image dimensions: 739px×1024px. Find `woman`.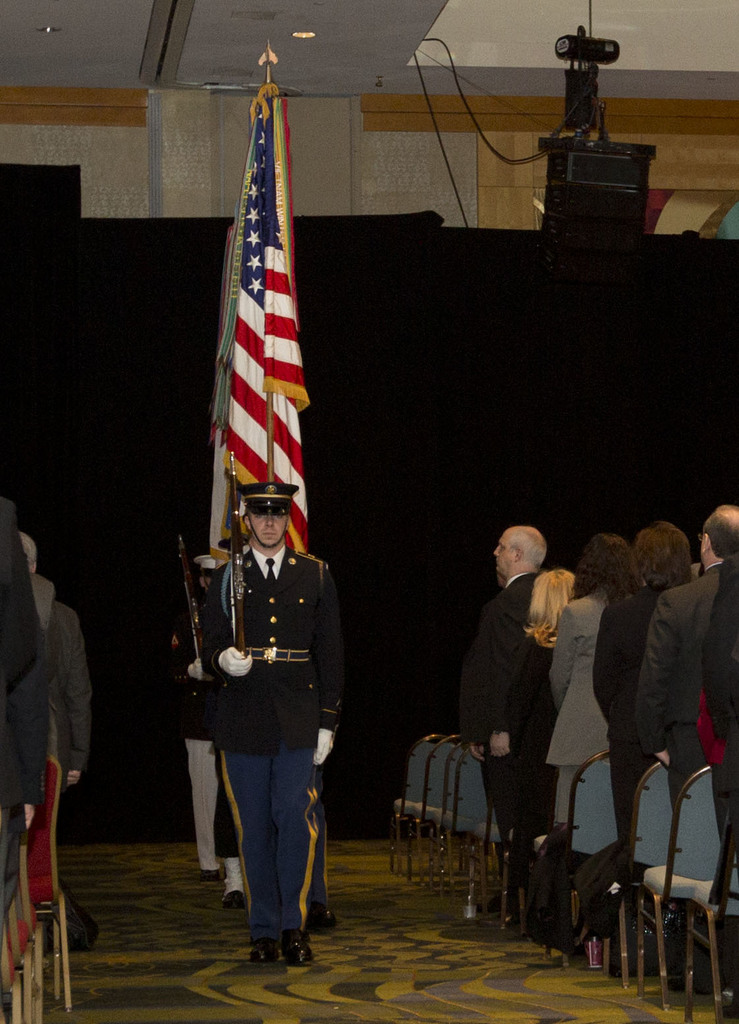
509, 573, 579, 944.
